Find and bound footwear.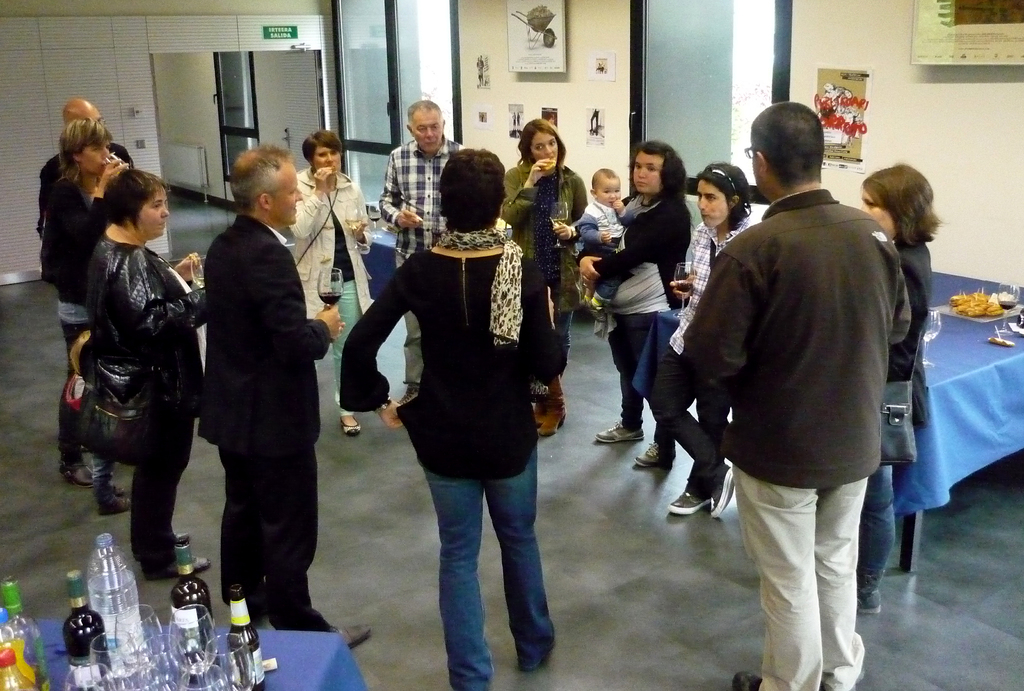
Bound: rect(632, 440, 663, 469).
